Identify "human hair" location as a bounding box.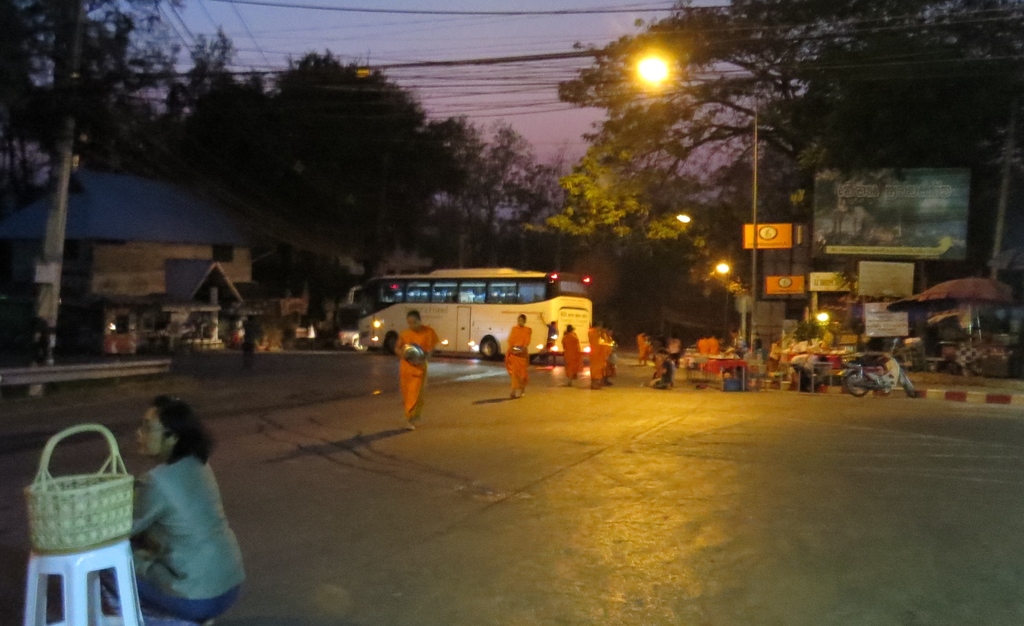
404/303/428/323.
